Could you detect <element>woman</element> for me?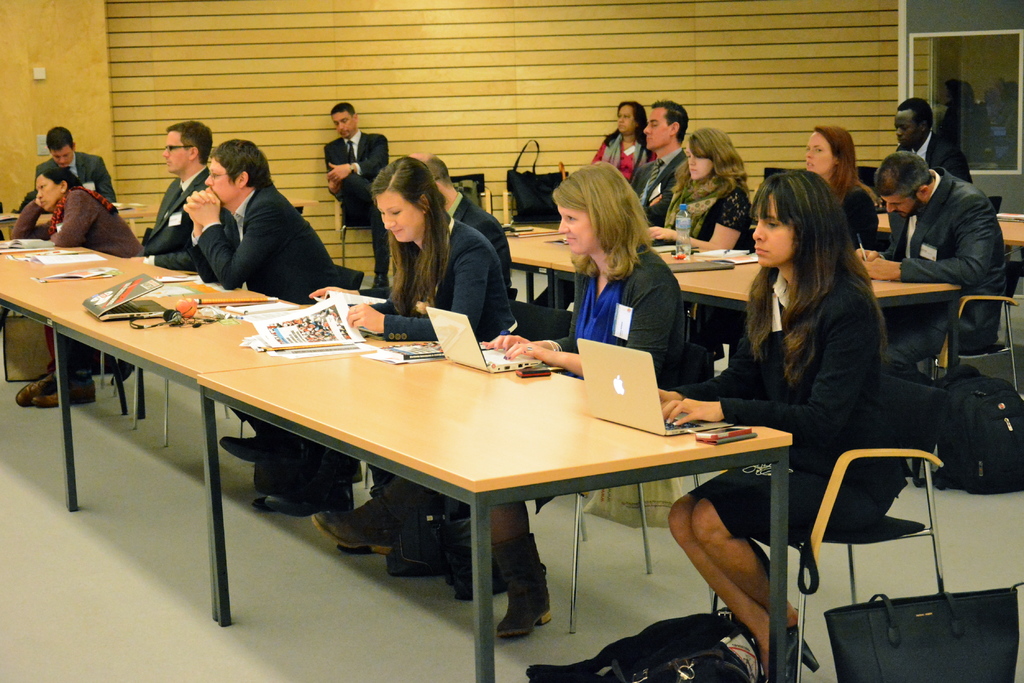
Detection result: <bbox>644, 131, 757, 321</bbox>.
